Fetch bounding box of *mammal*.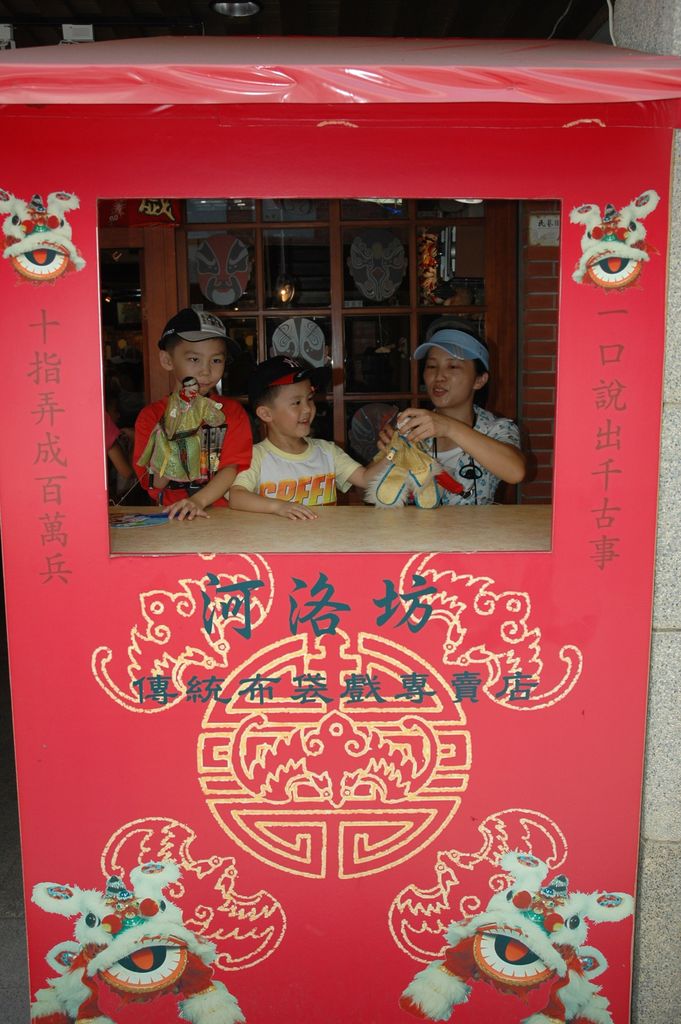
Bbox: crop(131, 307, 261, 515).
